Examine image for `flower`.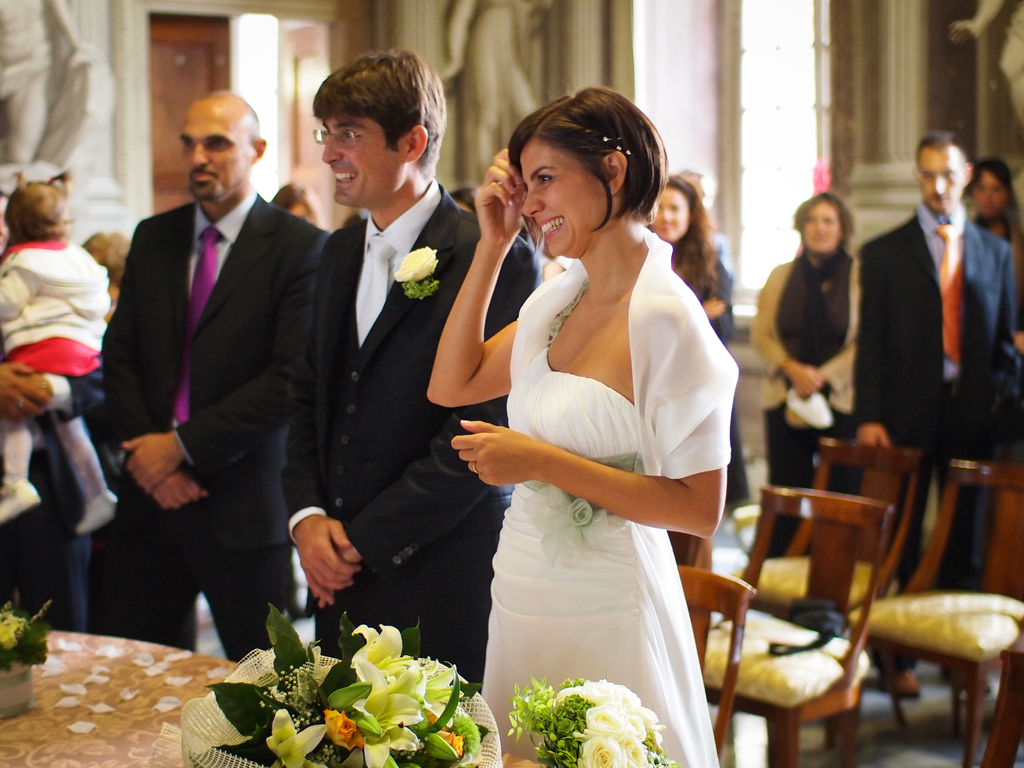
Examination result: 413, 666, 456, 730.
